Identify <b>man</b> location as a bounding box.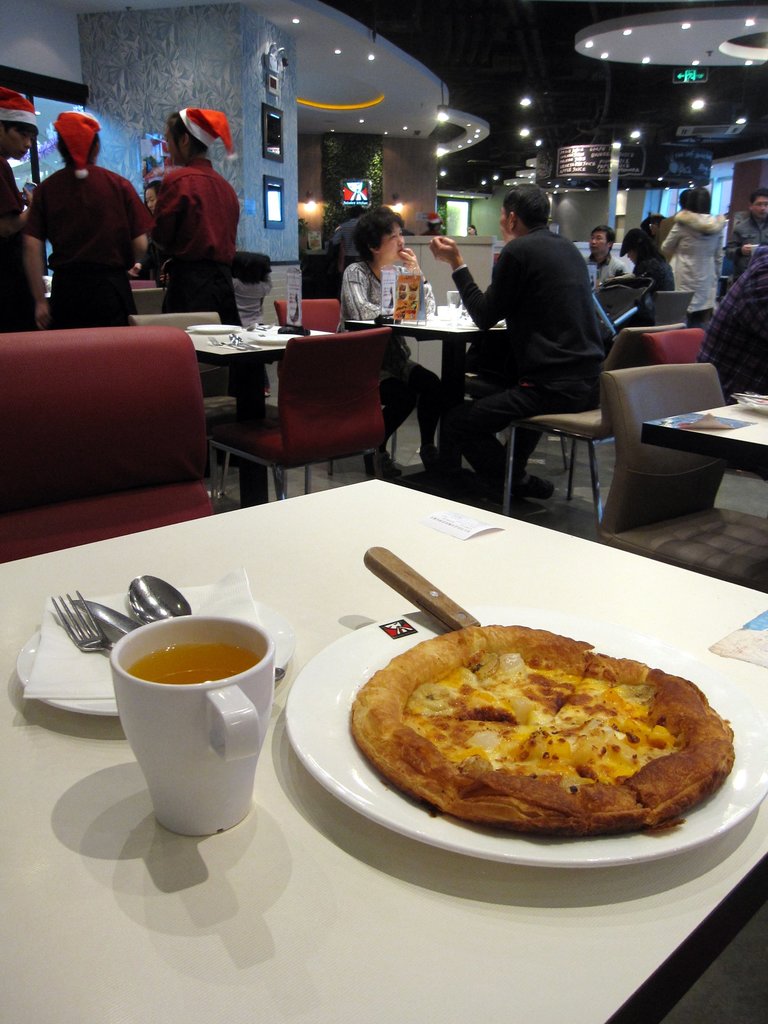
<region>23, 118, 150, 333</region>.
